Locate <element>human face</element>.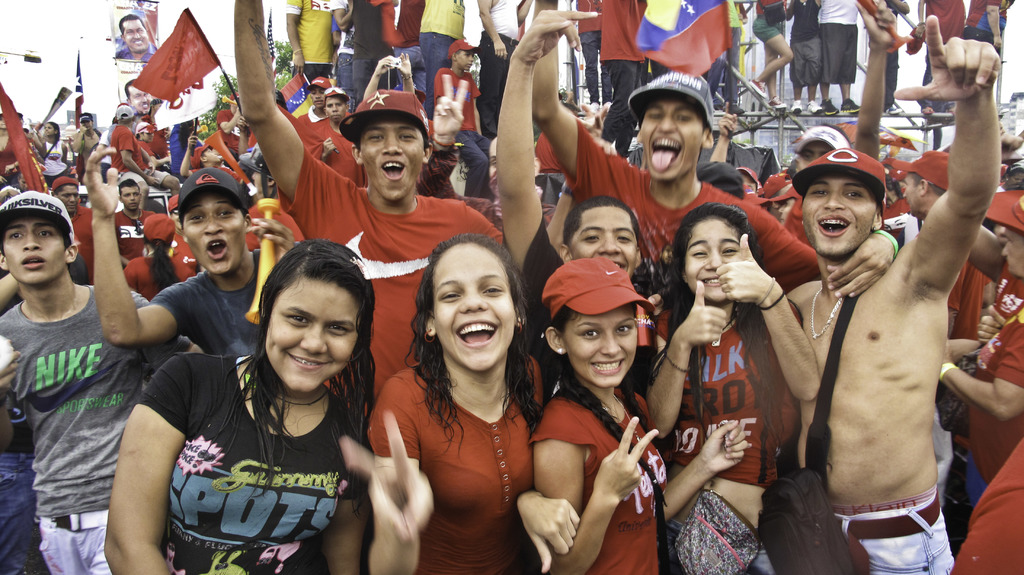
Bounding box: Rect(361, 113, 422, 198).
